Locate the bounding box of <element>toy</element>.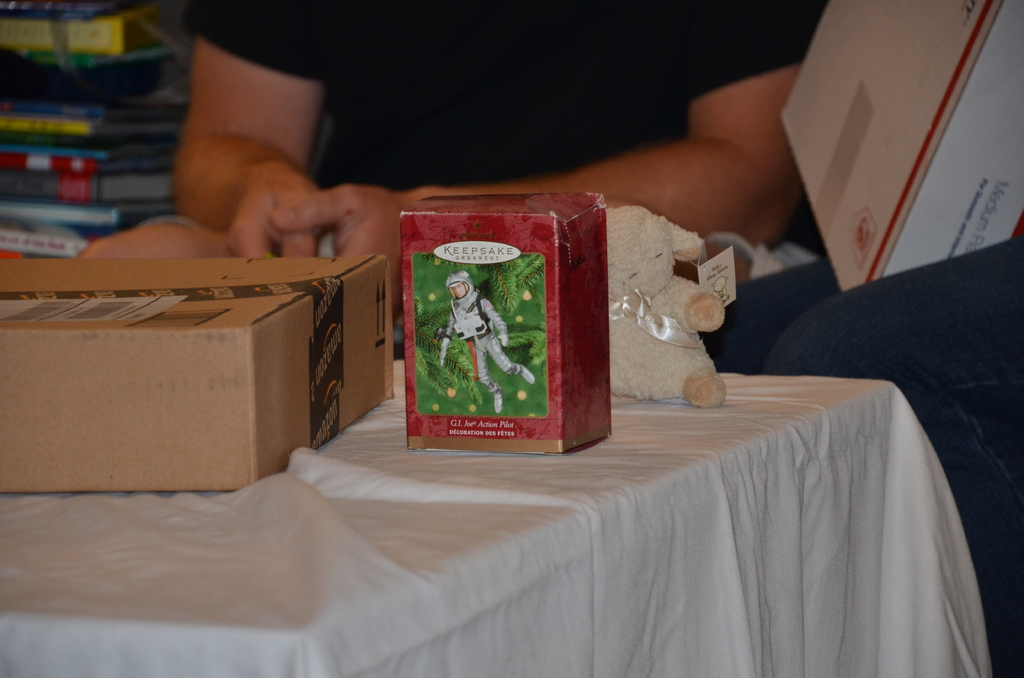
Bounding box: 431,270,540,423.
